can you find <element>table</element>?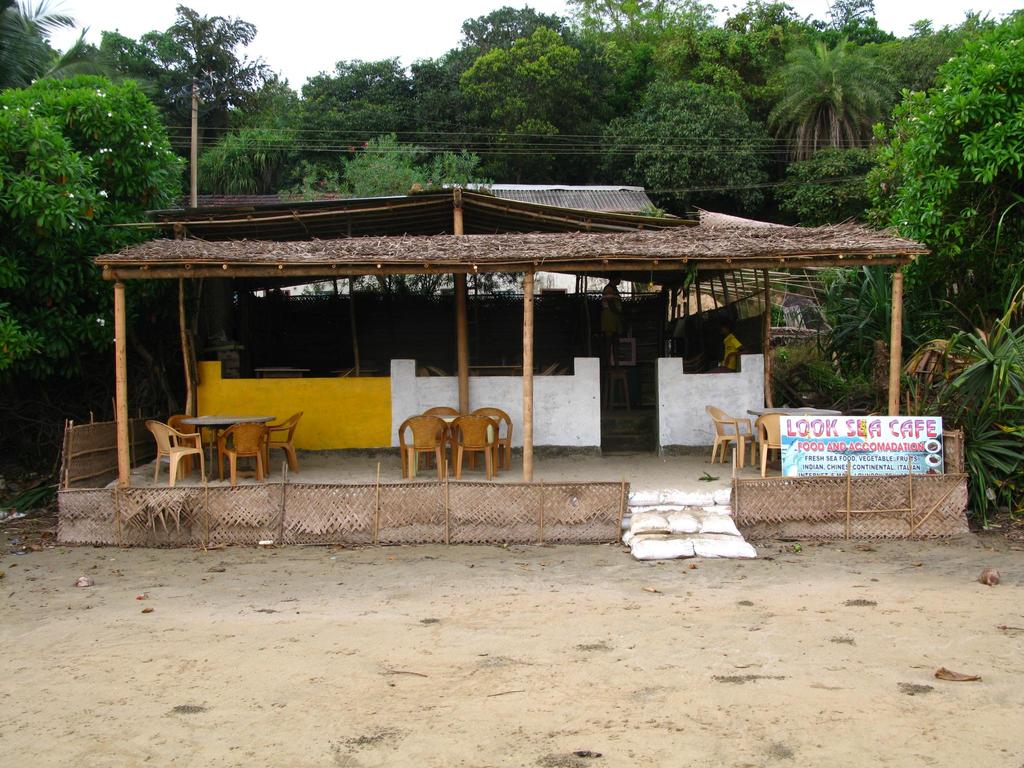
Yes, bounding box: left=404, top=413, right=494, bottom=474.
